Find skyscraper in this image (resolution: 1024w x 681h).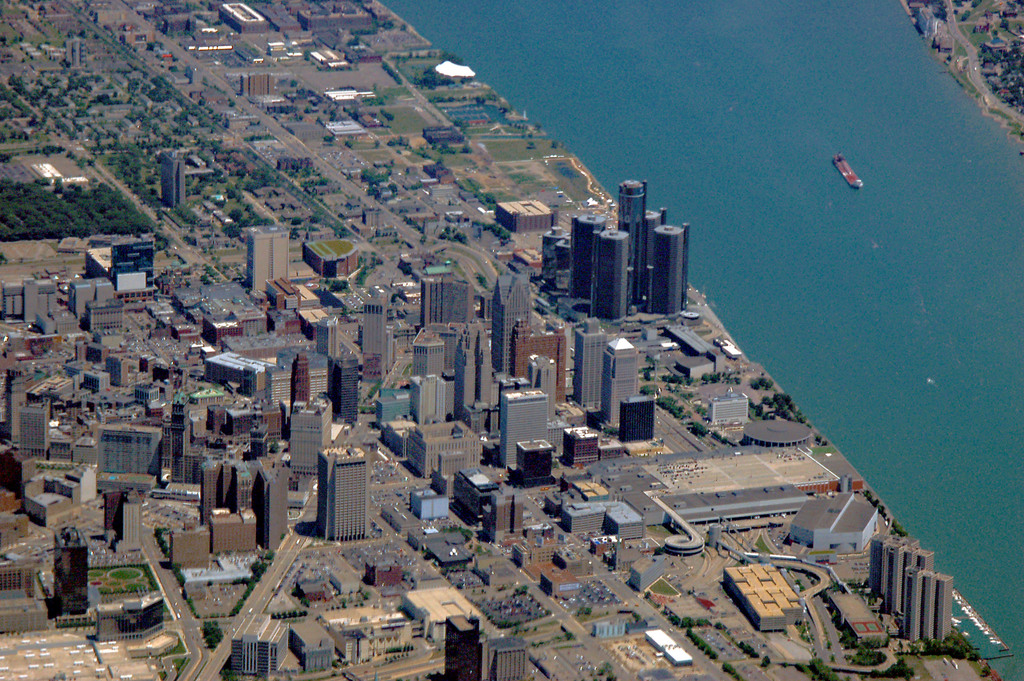
left=532, top=357, right=573, bottom=429.
